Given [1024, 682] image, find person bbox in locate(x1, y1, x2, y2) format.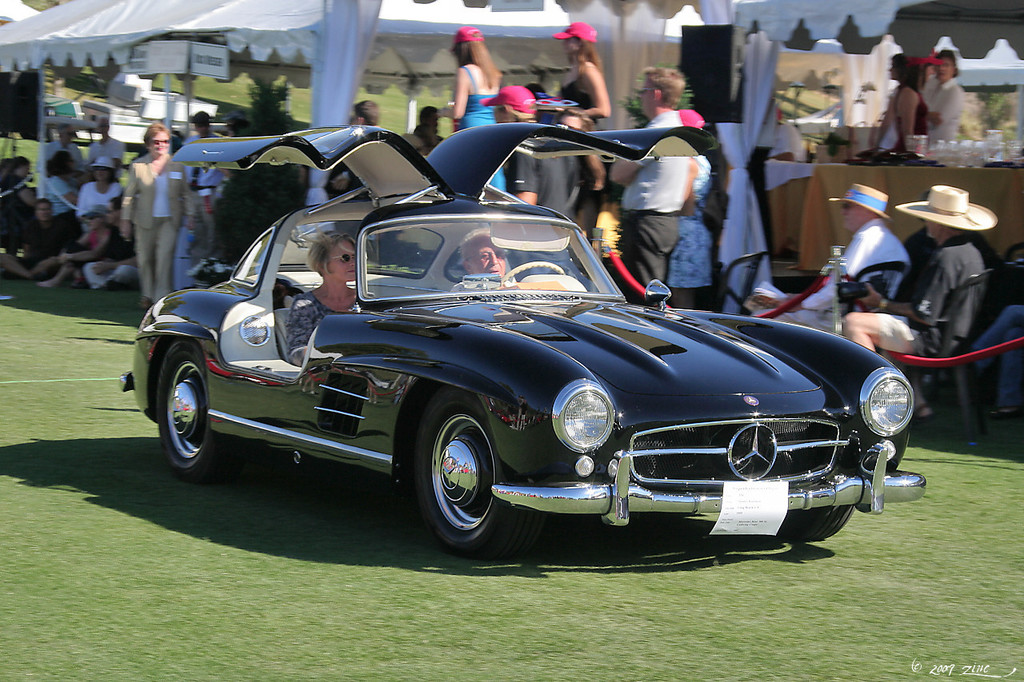
locate(606, 73, 719, 311).
